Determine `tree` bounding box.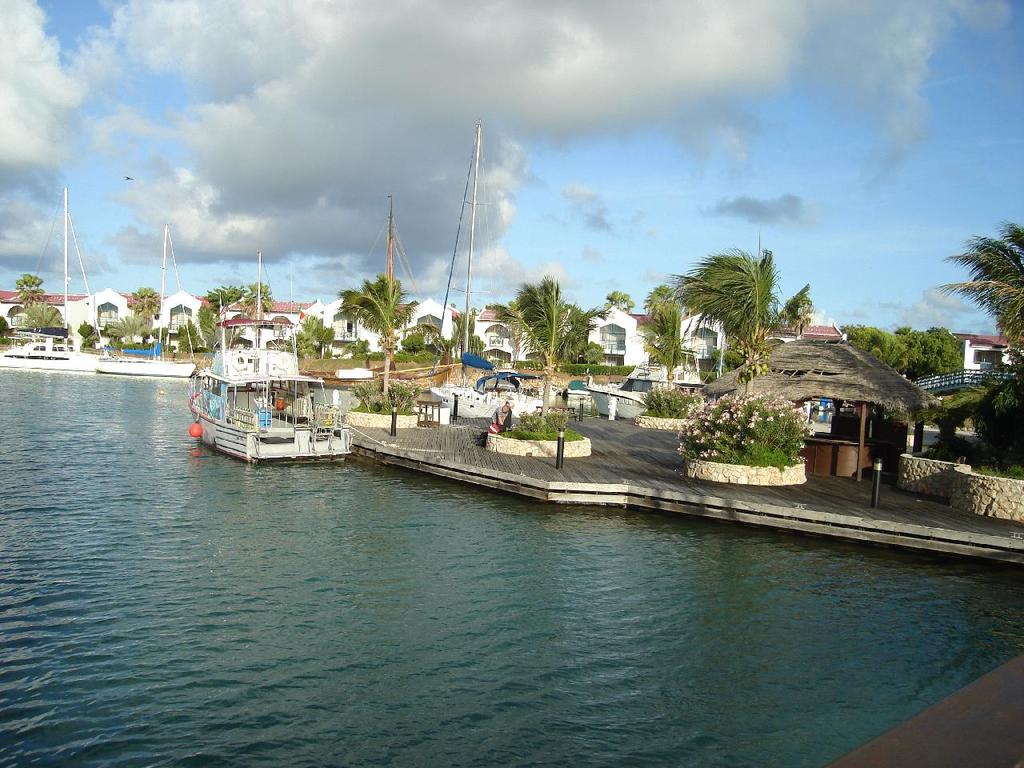
Determined: <box>26,302,60,332</box>.
